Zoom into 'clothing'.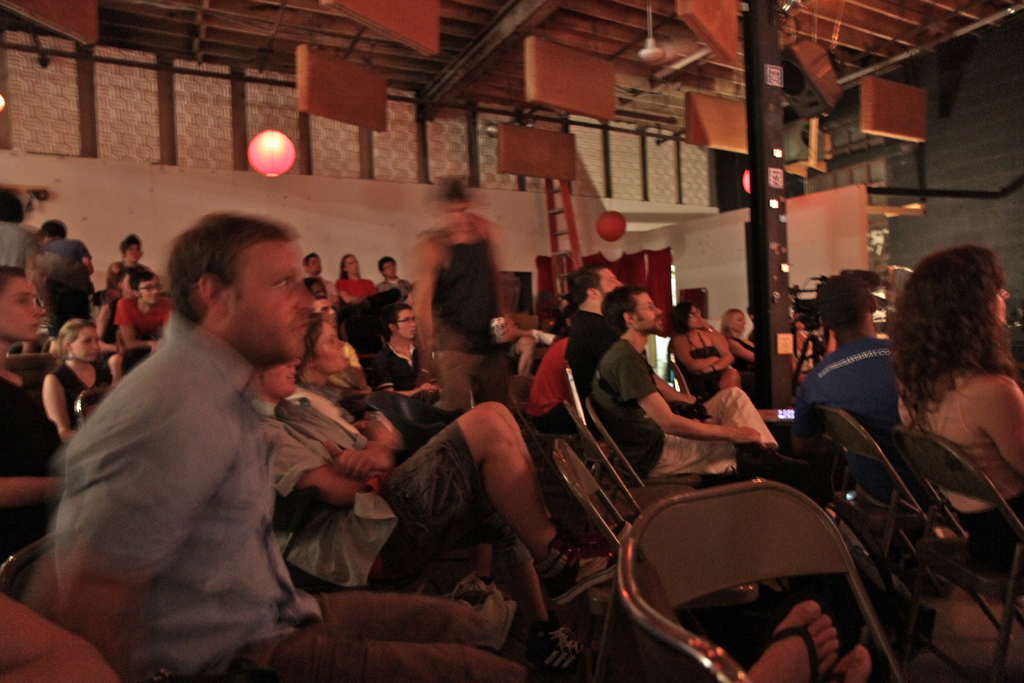
Zoom target: x1=796 y1=336 x2=910 y2=434.
